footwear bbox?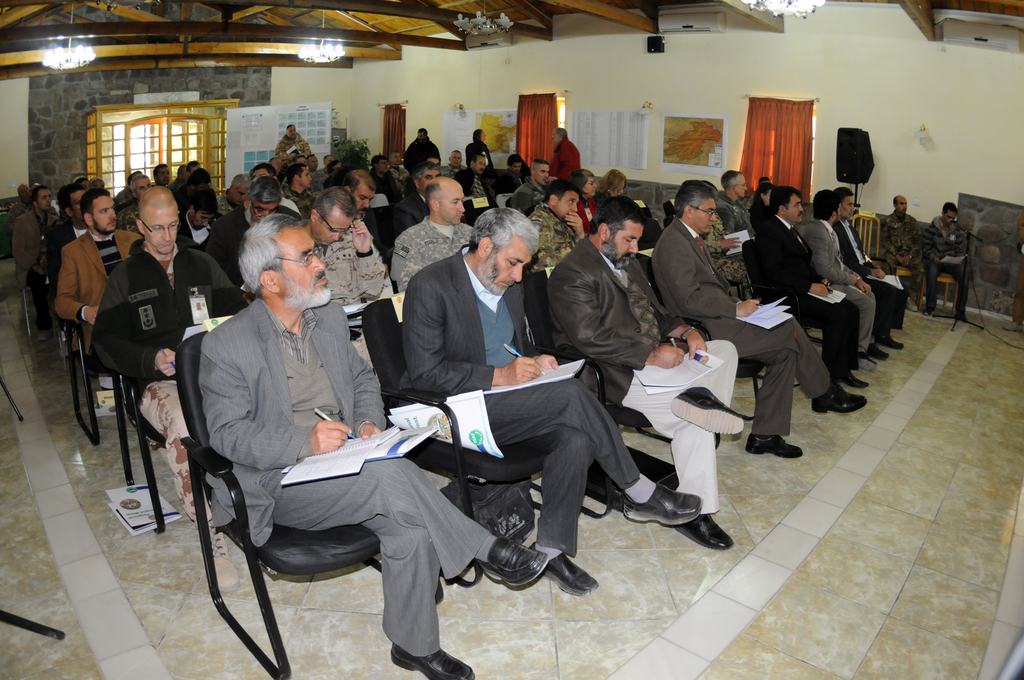
crop(956, 308, 964, 320)
